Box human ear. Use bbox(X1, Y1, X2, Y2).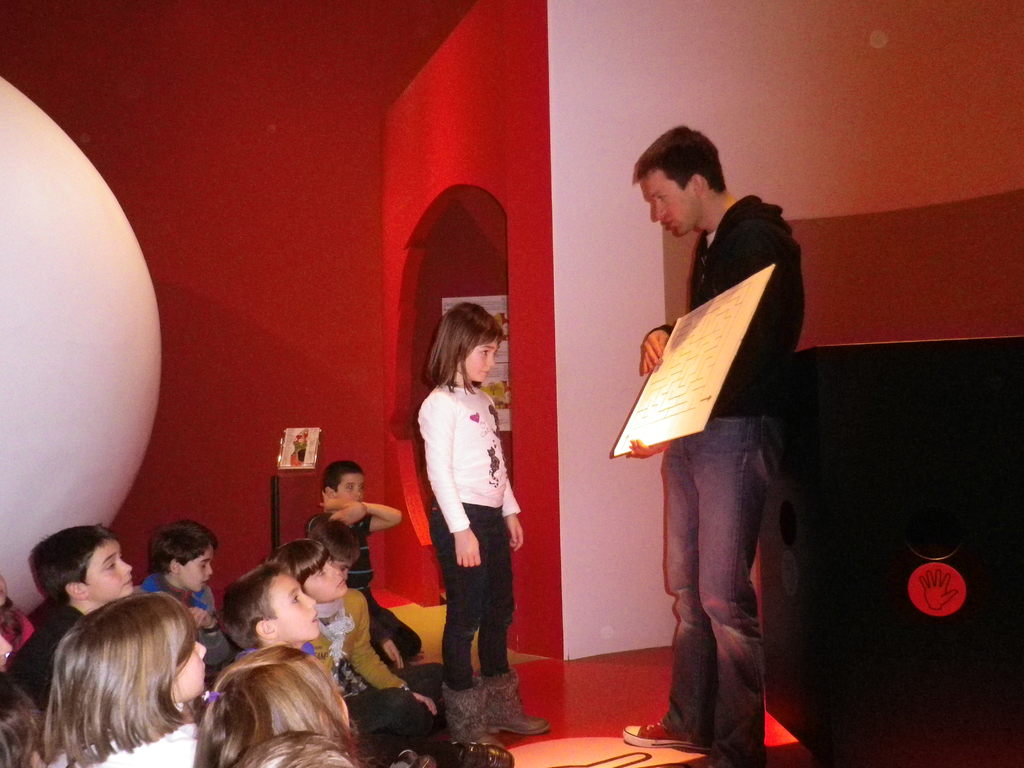
bbox(254, 621, 279, 639).
